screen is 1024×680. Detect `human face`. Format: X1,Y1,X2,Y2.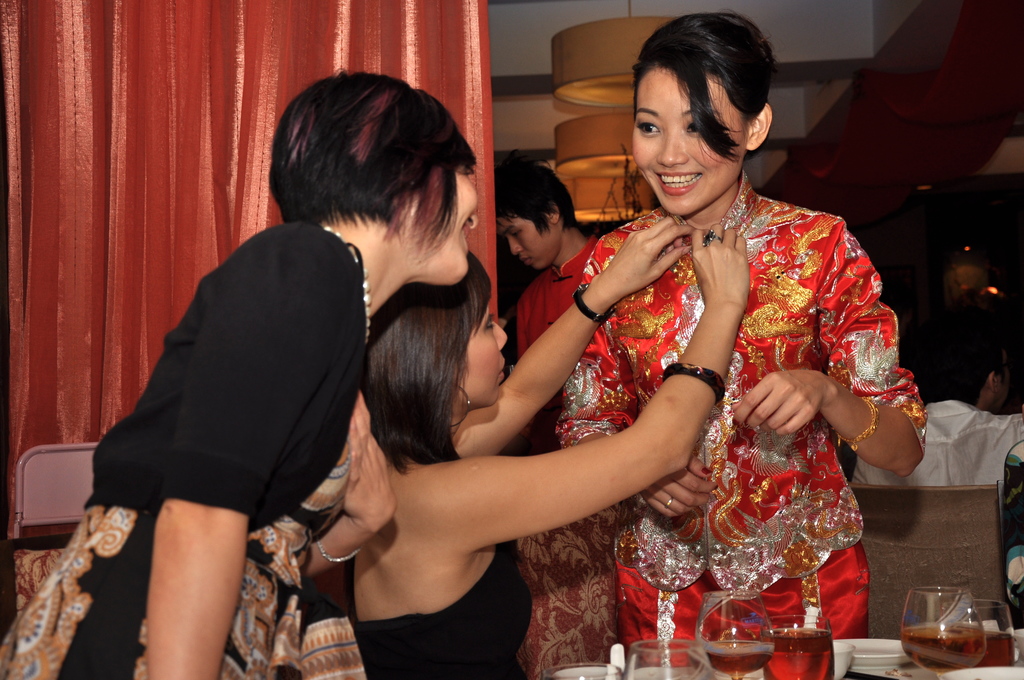
632,67,753,216.
